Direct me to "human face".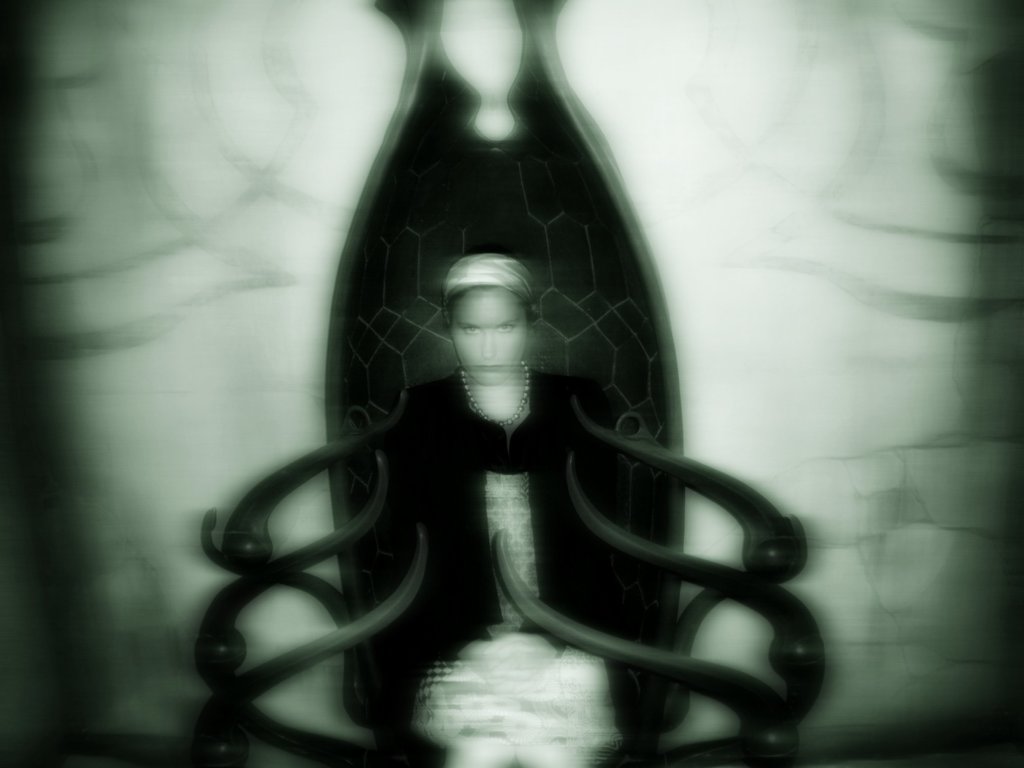
Direction: (452,290,528,383).
